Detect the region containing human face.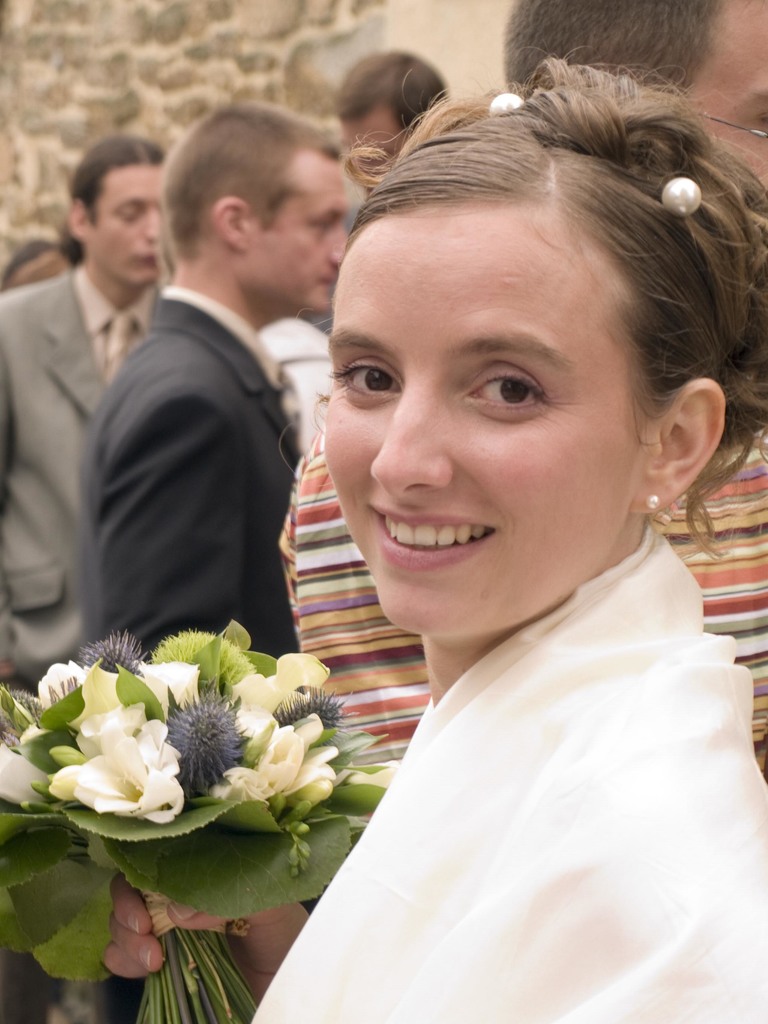
rect(324, 204, 665, 641).
